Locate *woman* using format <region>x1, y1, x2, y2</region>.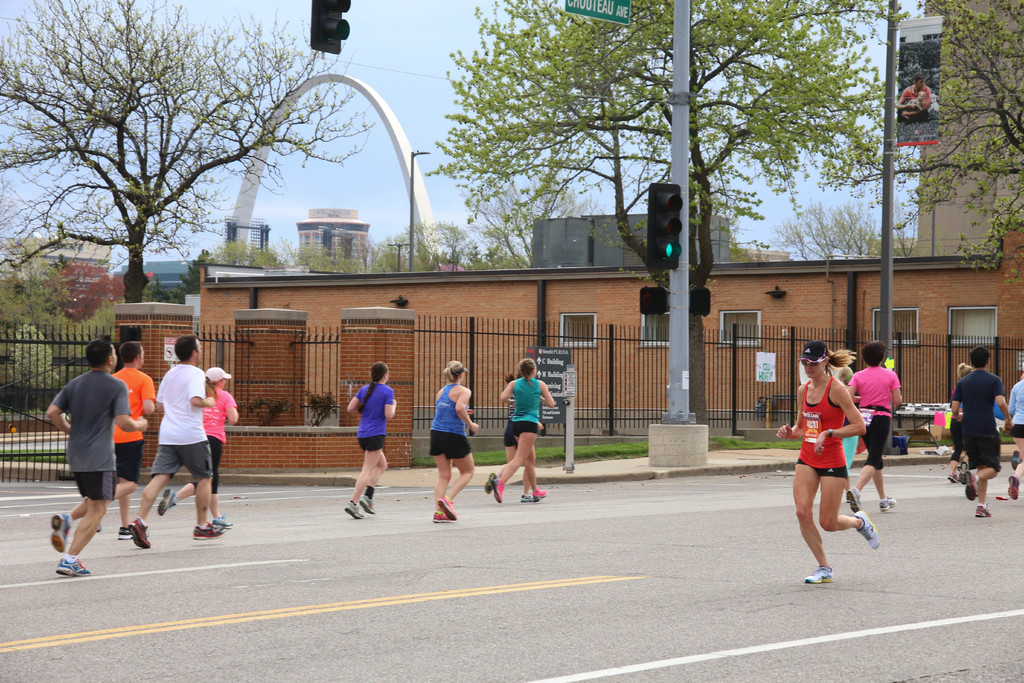
<region>345, 364, 400, 518</region>.
